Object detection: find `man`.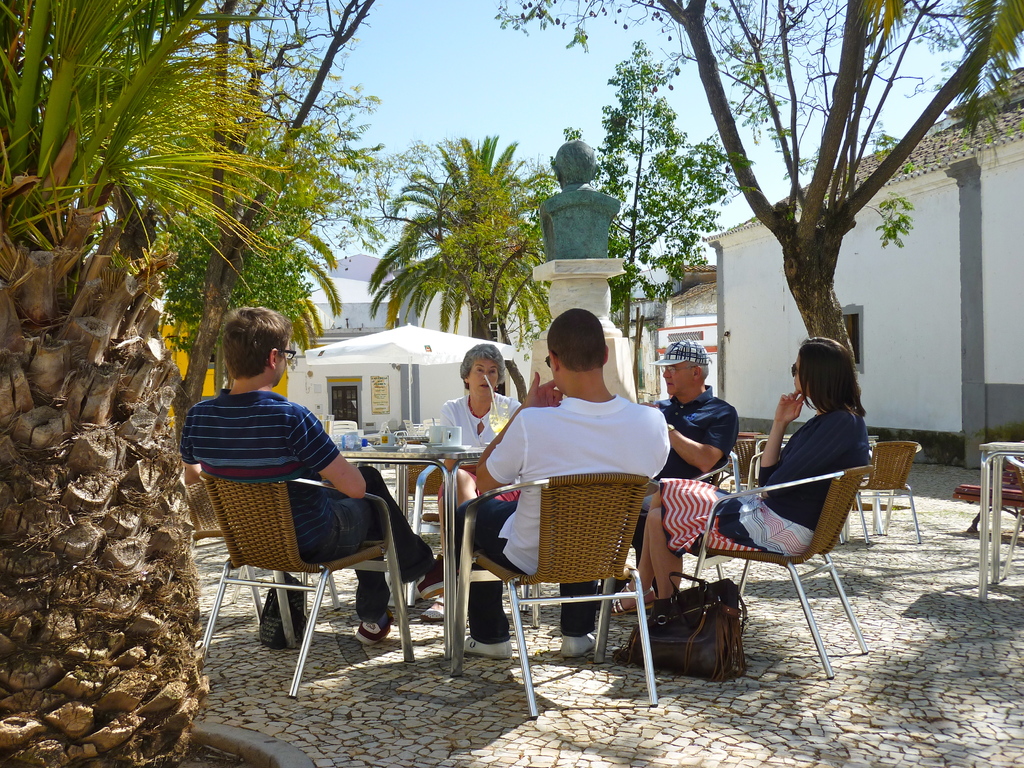
detection(453, 304, 675, 660).
